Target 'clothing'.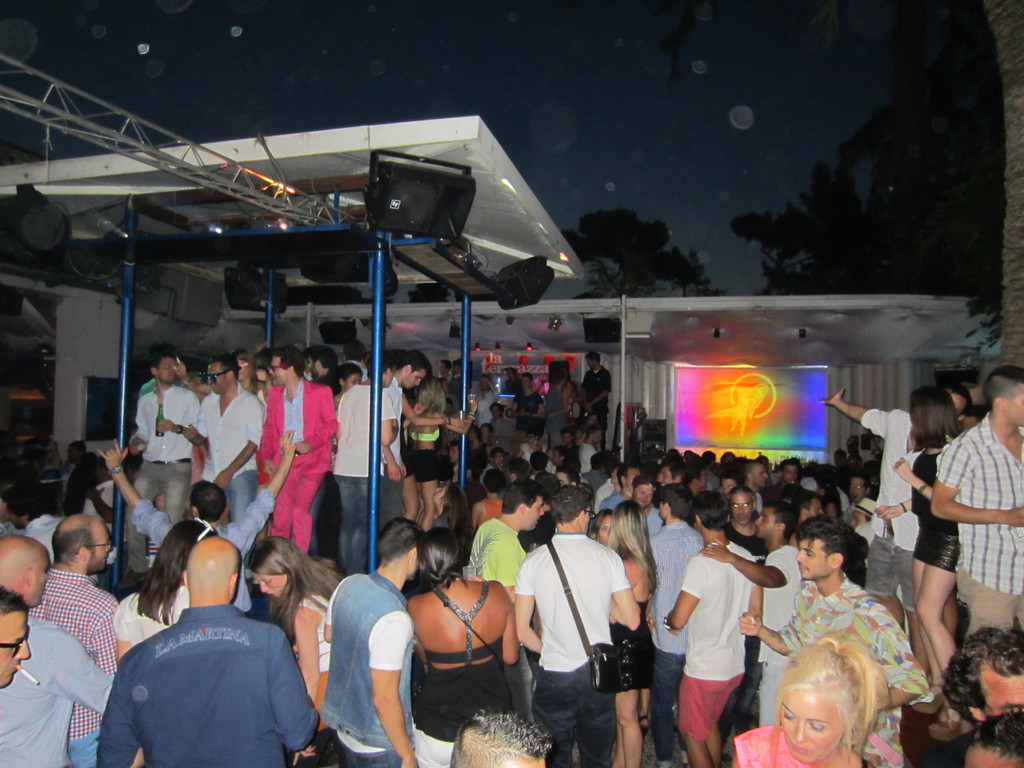
Target region: region(580, 362, 612, 444).
